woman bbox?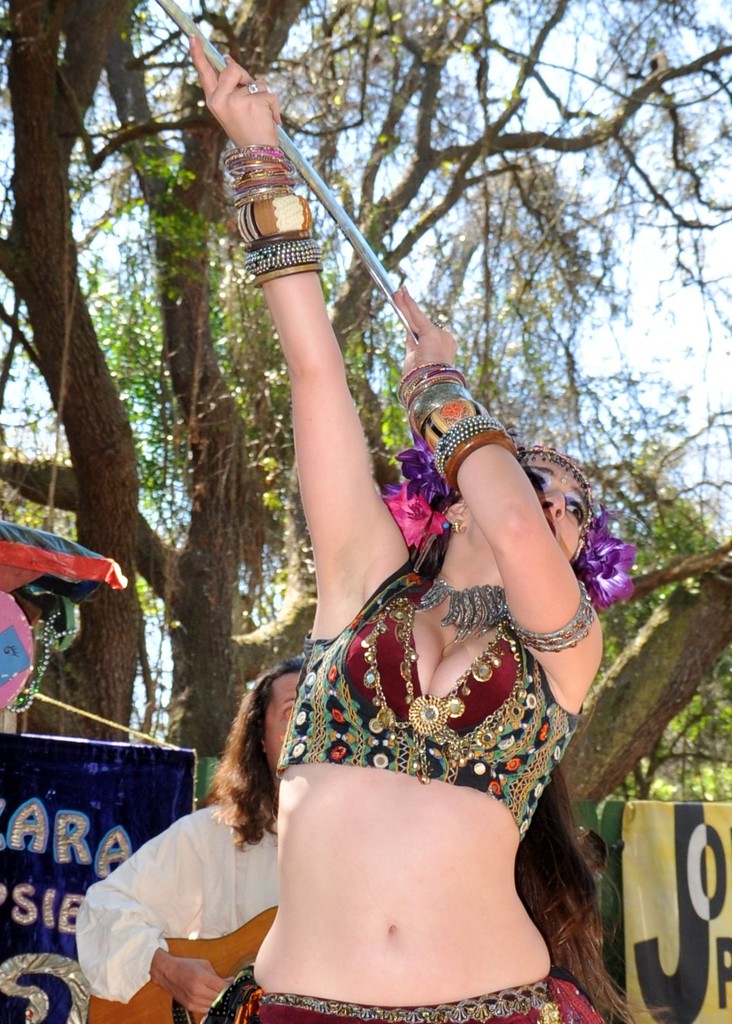
locate(150, 125, 620, 1018)
